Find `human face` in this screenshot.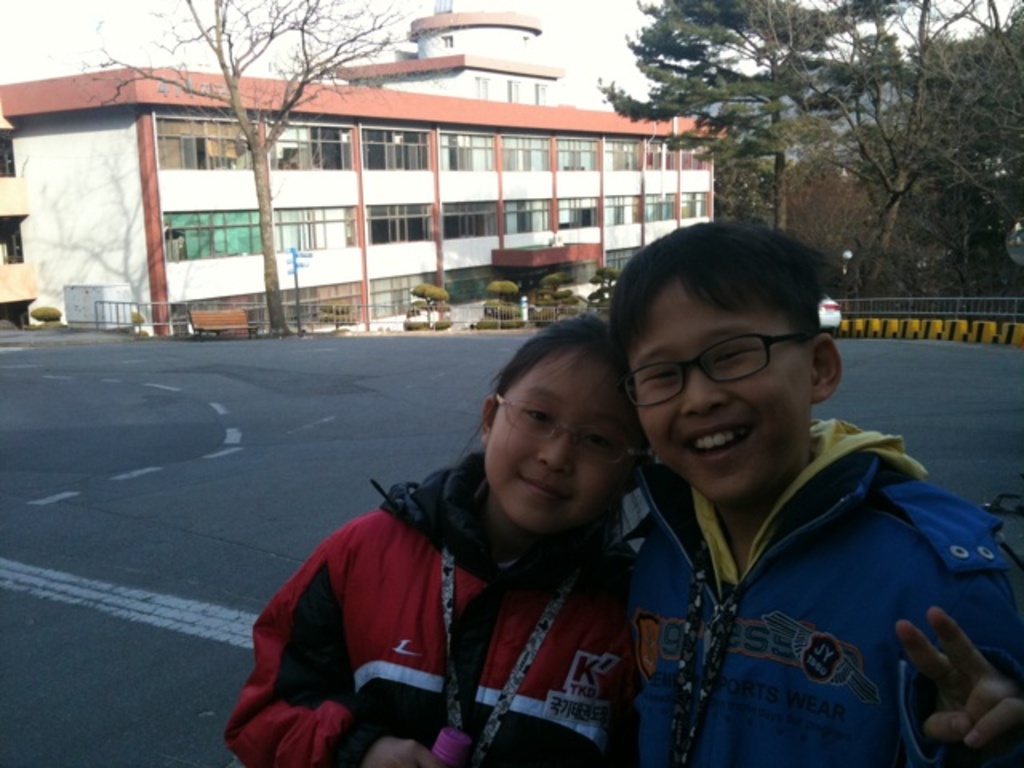
The bounding box for `human face` is {"x1": 624, "y1": 275, "x2": 810, "y2": 502}.
